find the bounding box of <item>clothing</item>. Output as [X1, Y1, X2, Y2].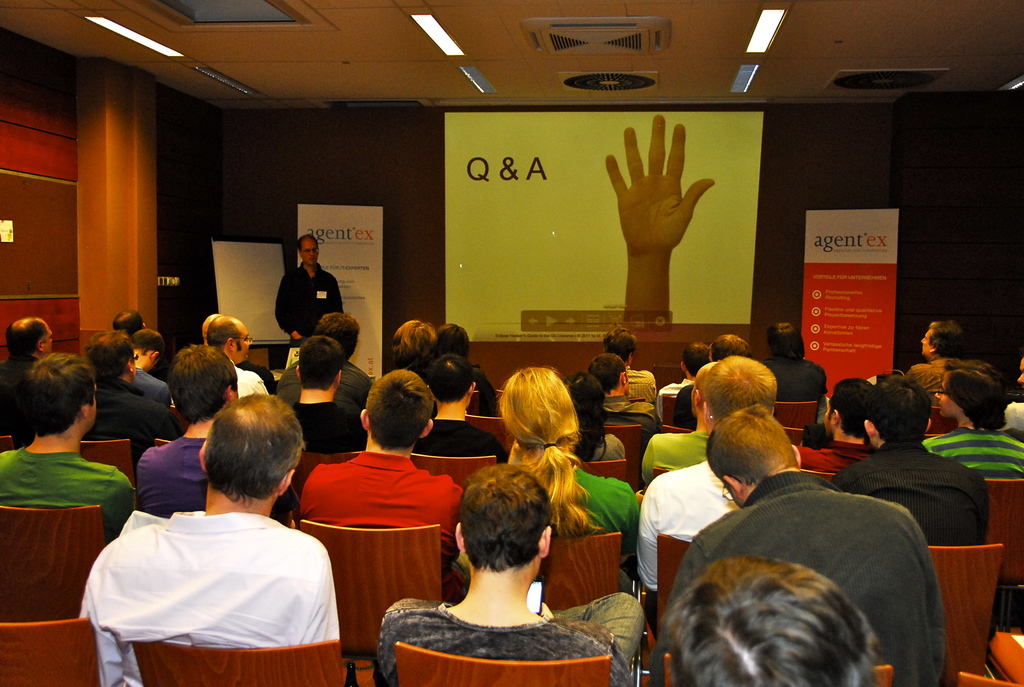
[506, 462, 637, 595].
